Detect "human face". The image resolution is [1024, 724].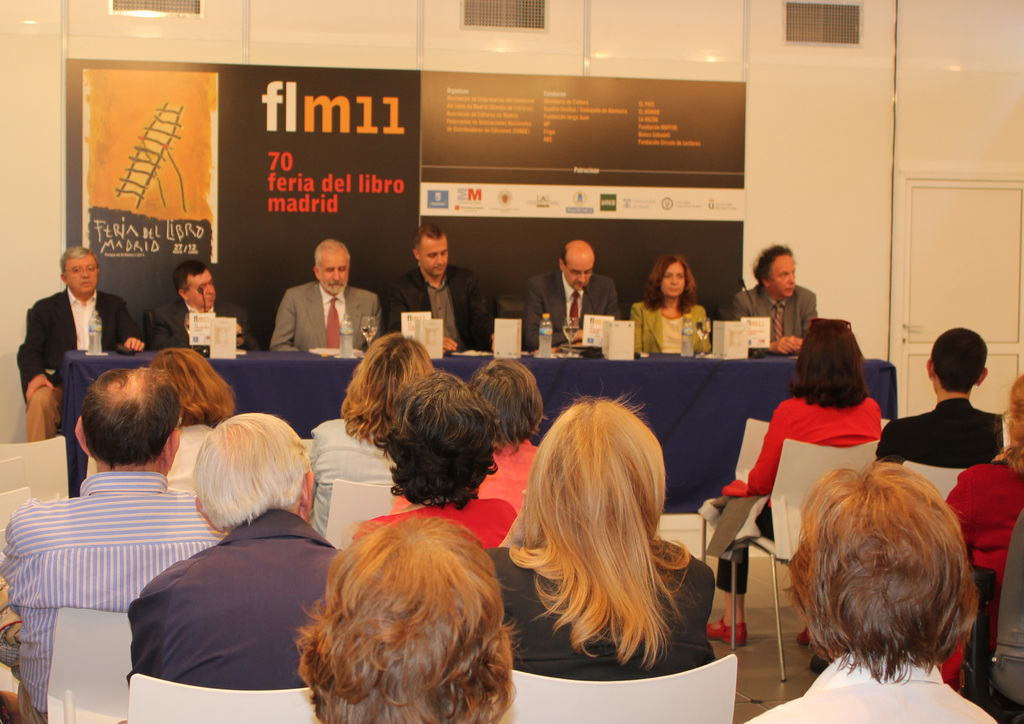
{"left": 183, "top": 269, "right": 218, "bottom": 308}.
